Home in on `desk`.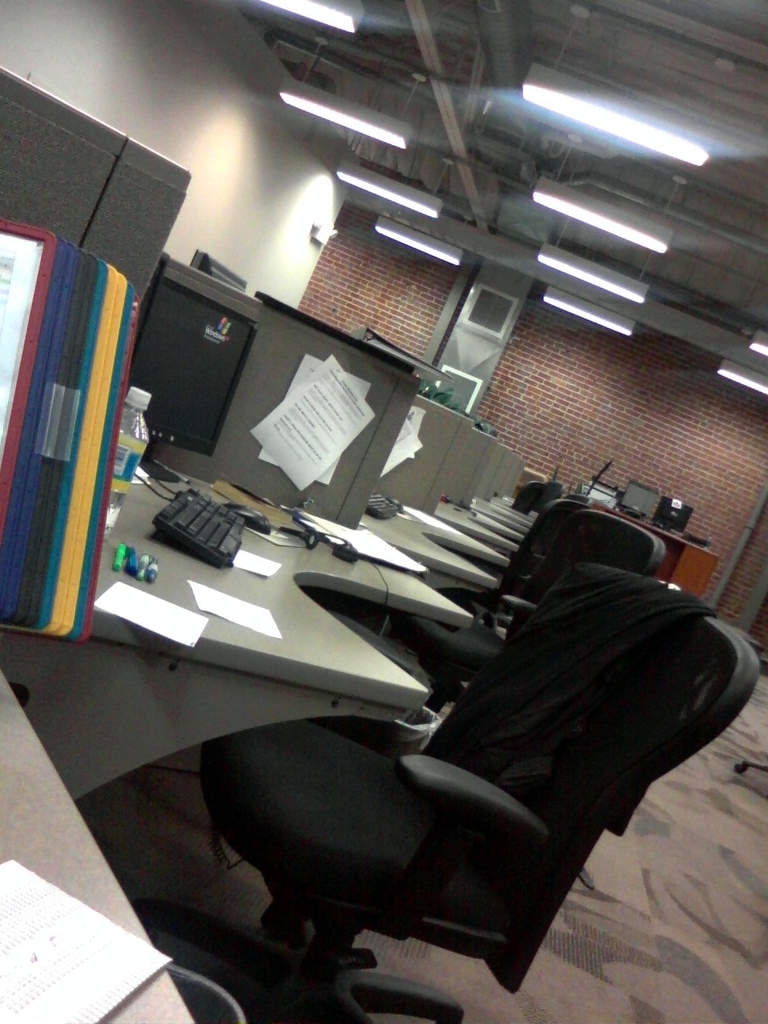
Homed in at l=37, t=444, r=506, b=834.
